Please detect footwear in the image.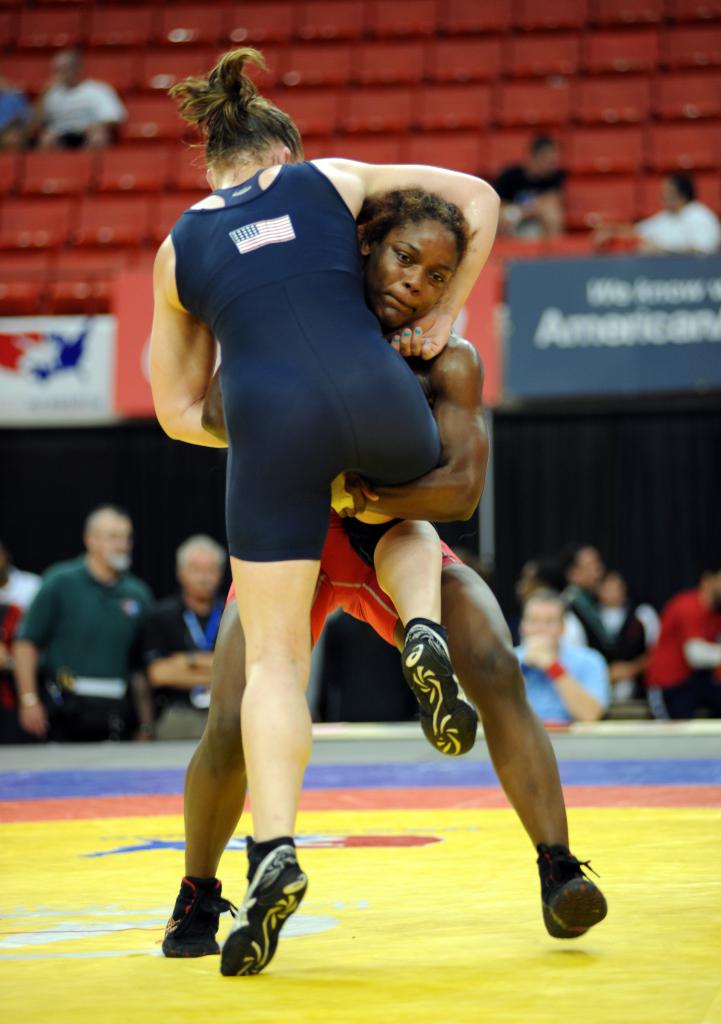
<bbox>159, 881, 244, 957</bbox>.
